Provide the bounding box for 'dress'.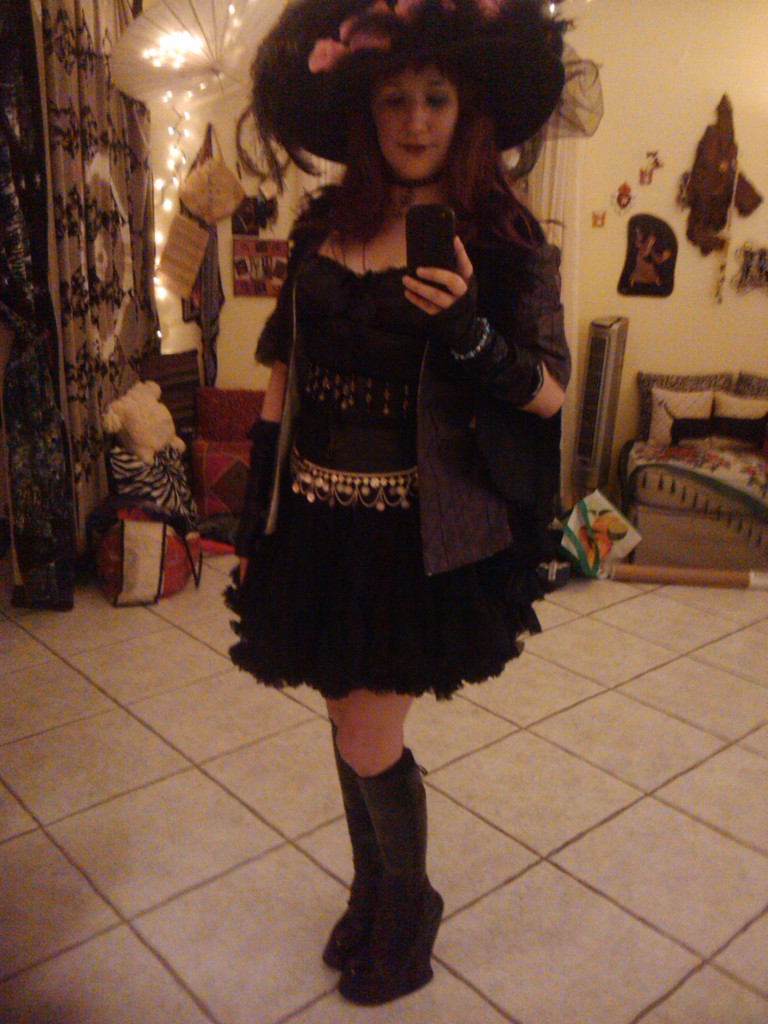
locate(222, 252, 563, 700).
